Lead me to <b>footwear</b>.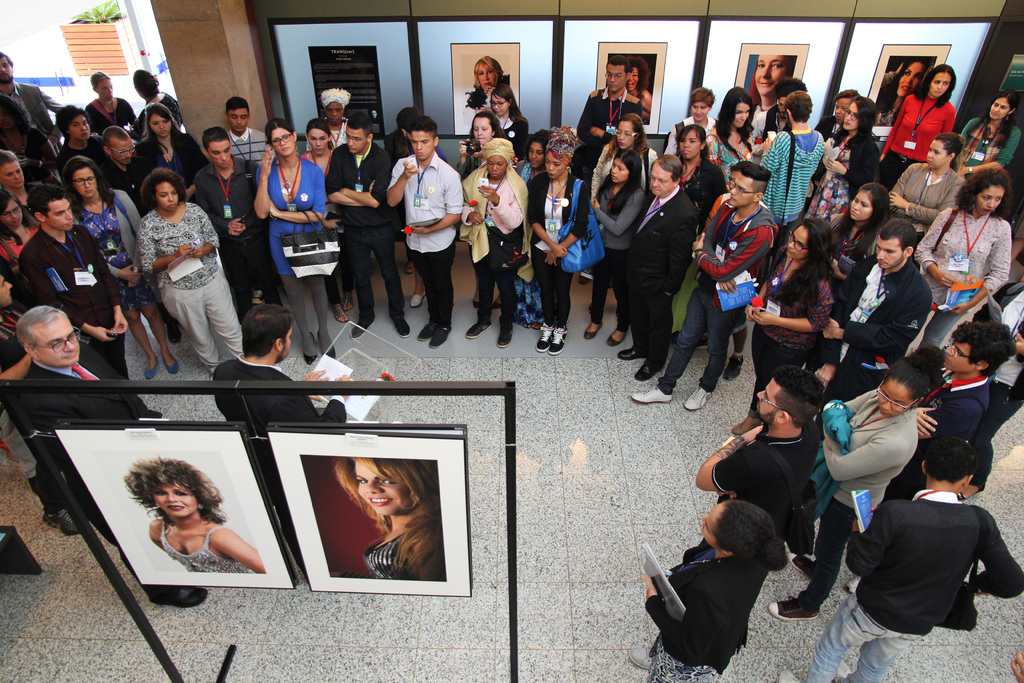
Lead to x1=333 y1=303 x2=350 y2=324.
